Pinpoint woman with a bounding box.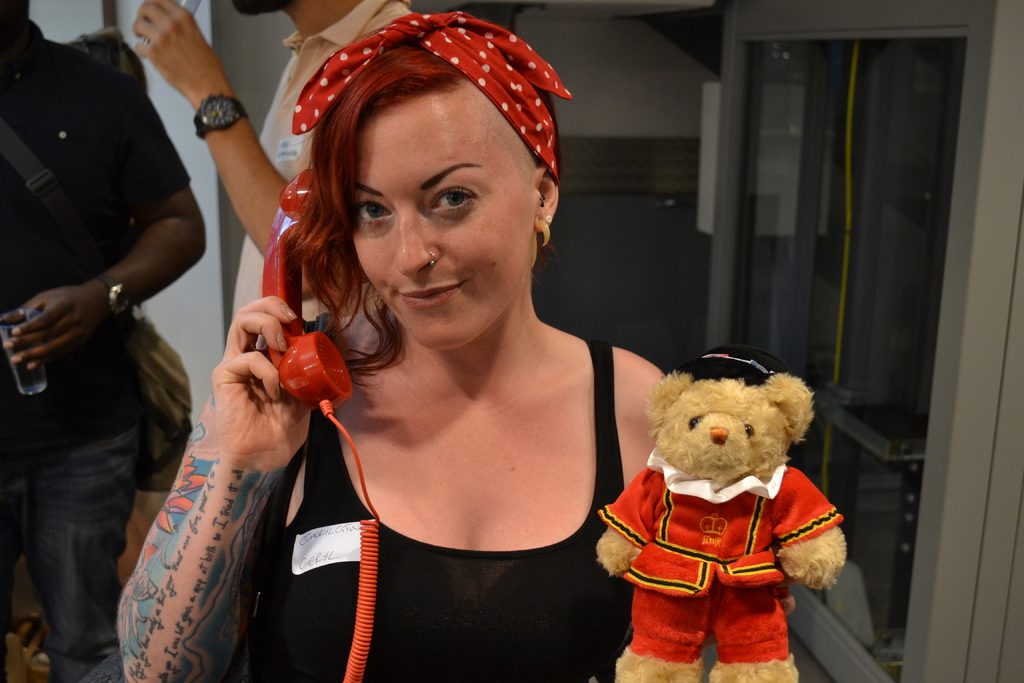
<bbox>207, 0, 678, 673</bbox>.
